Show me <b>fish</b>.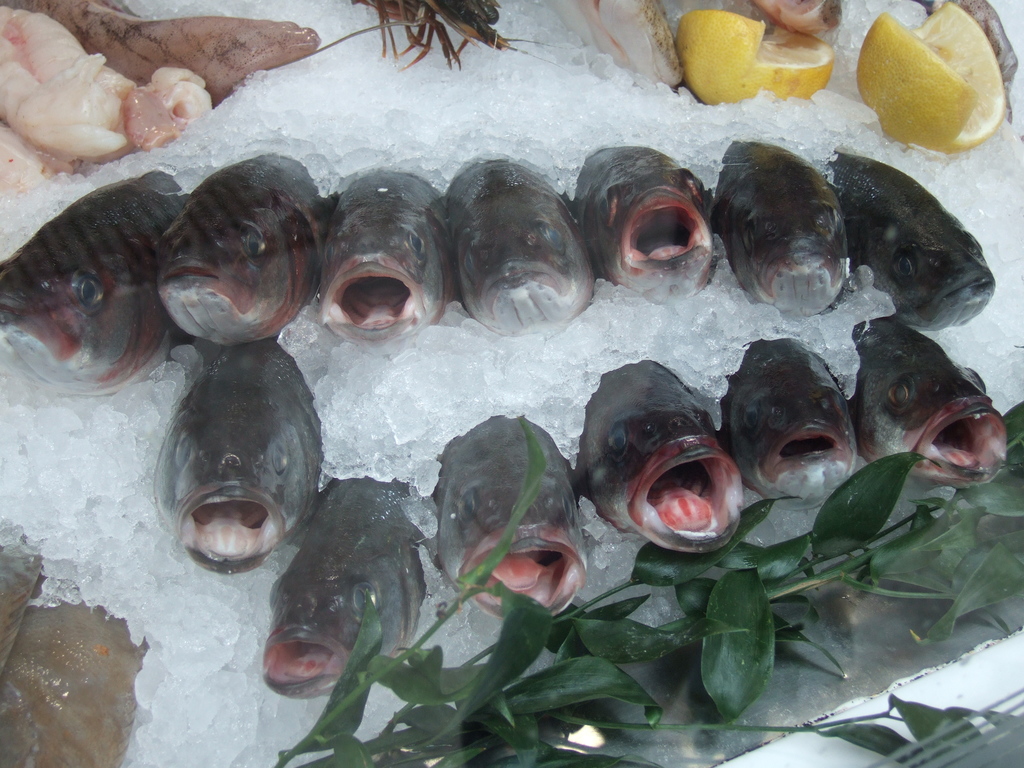
<b>fish</b> is here: 0,584,146,767.
